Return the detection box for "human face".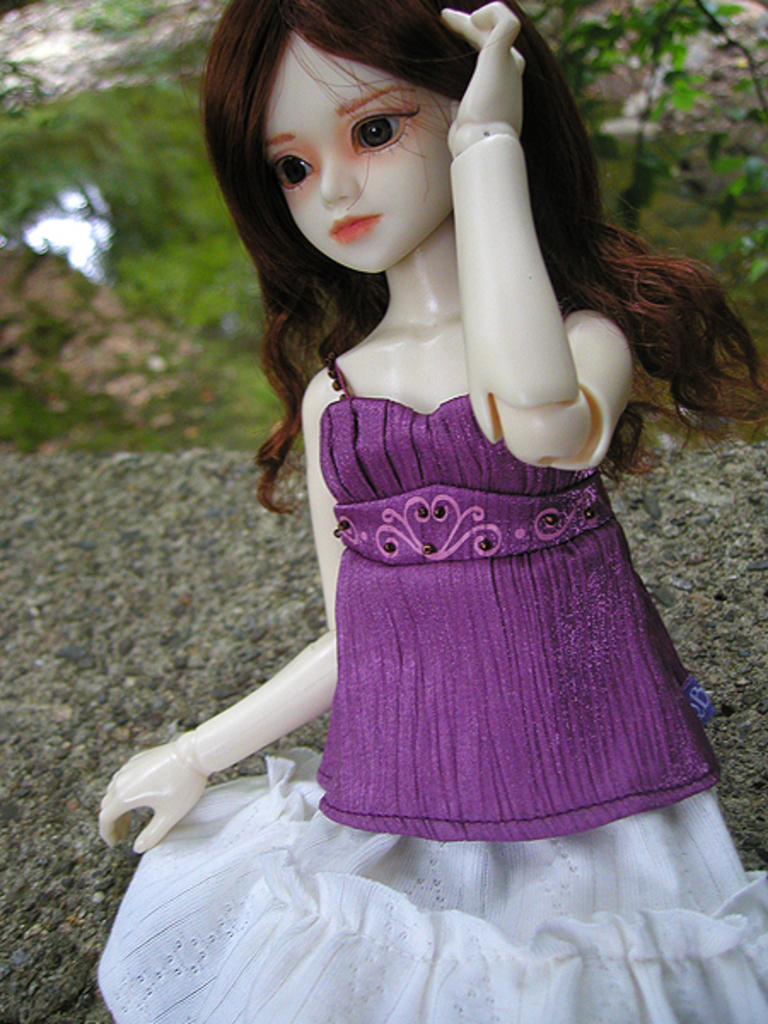
<region>265, 27, 457, 275</region>.
